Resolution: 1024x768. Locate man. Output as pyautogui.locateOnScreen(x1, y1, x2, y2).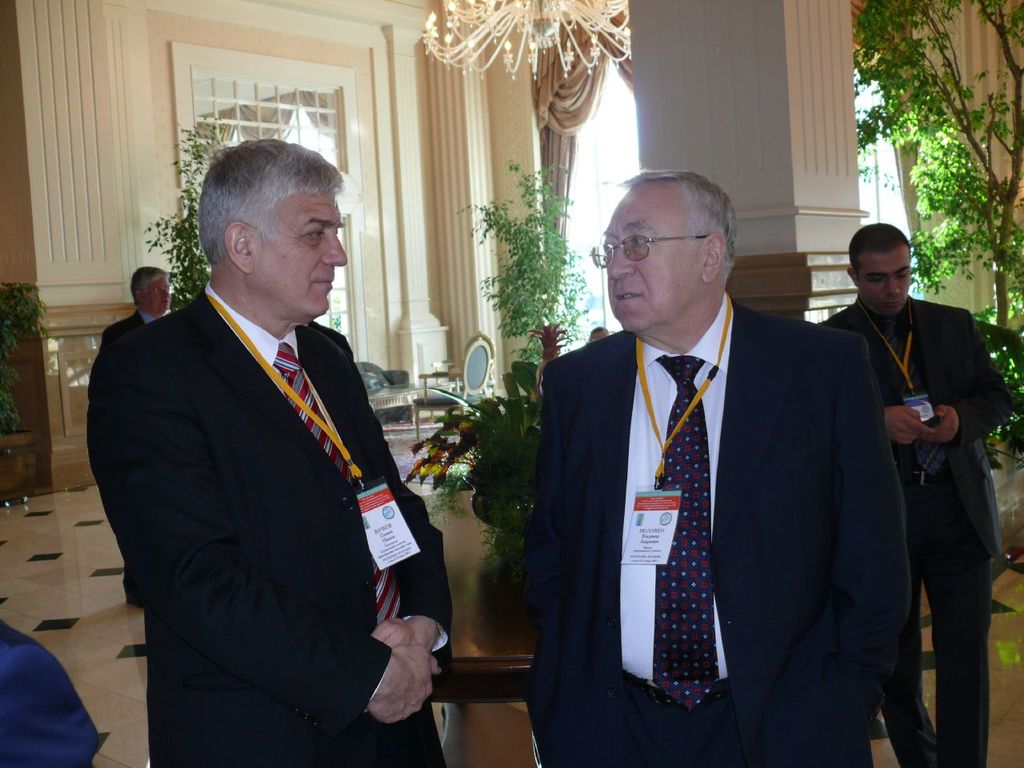
pyautogui.locateOnScreen(830, 217, 1018, 767).
